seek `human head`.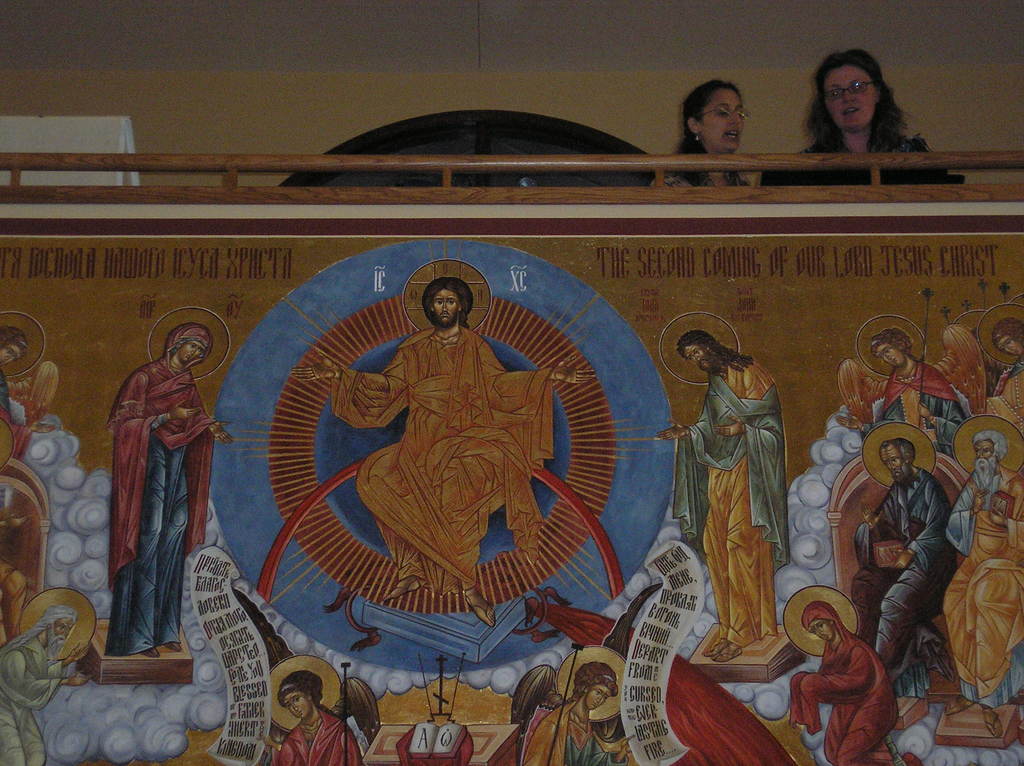
<bbox>870, 330, 916, 371</bbox>.
